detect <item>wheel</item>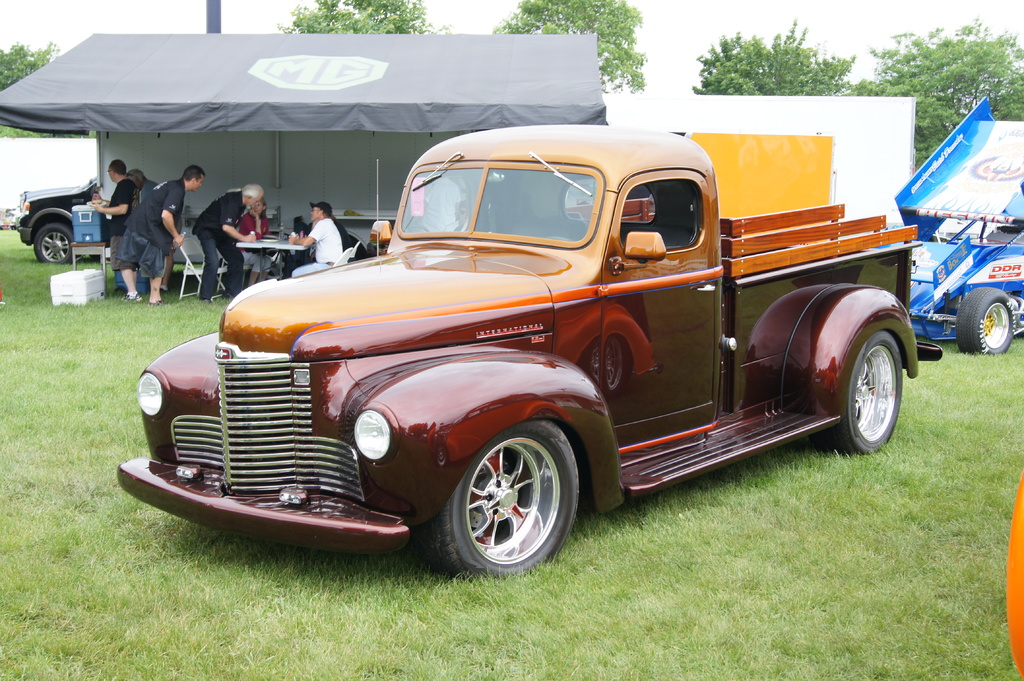
Rect(408, 422, 582, 581)
